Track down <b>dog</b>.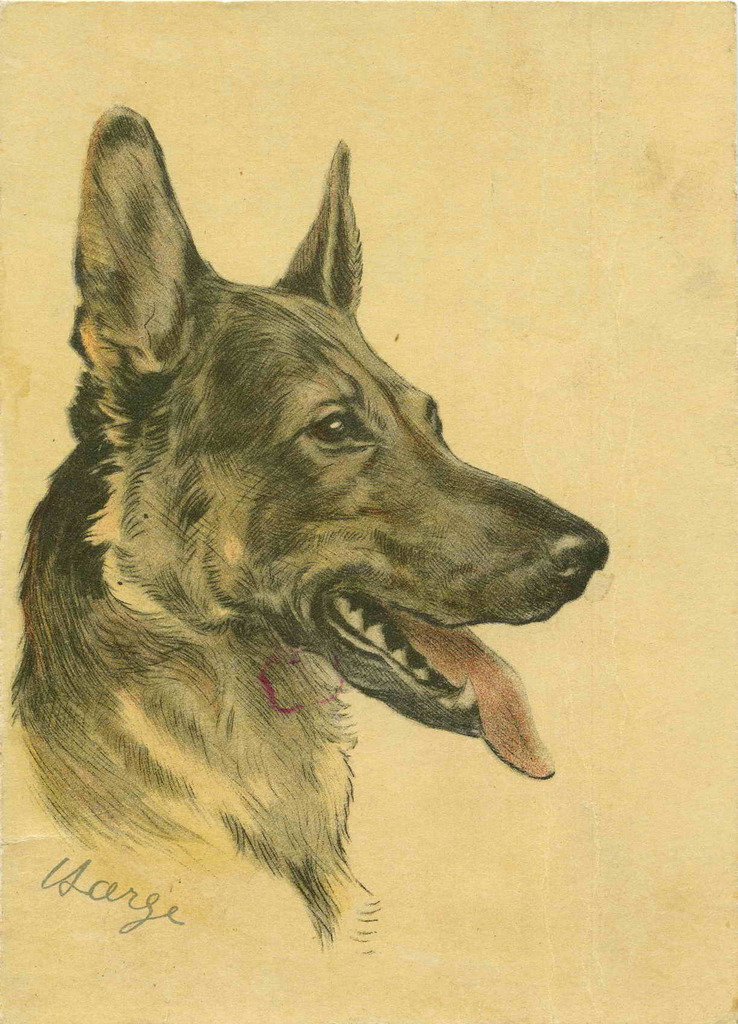
Tracked to l=4, t=99, r=610, b=952.
